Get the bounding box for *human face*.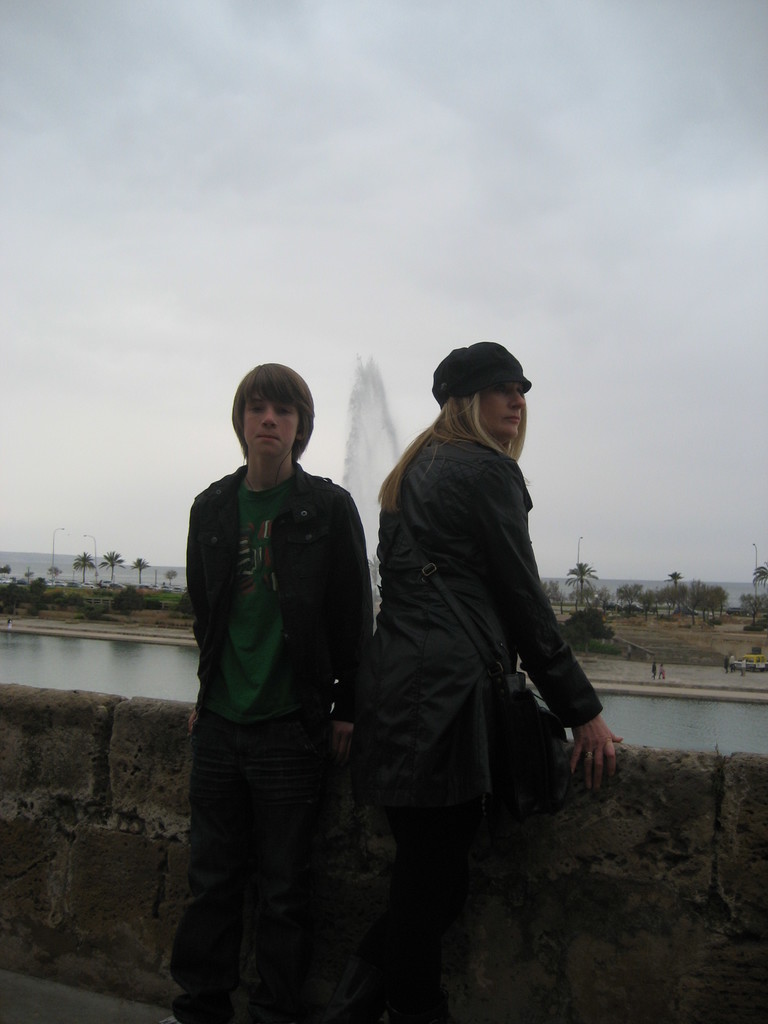
<region>239, 397, 296, 461</region>.
